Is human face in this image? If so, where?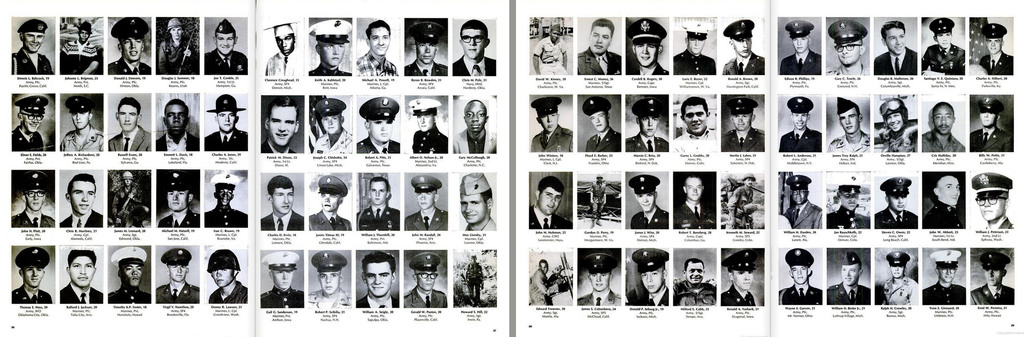
Yes, at 791 263 808 284.
